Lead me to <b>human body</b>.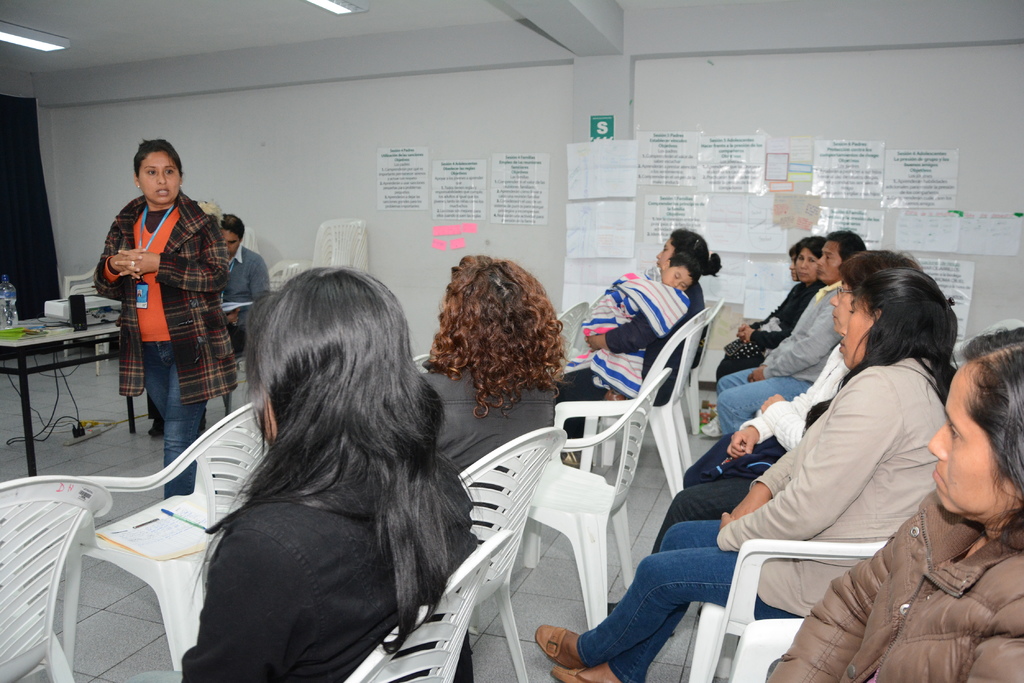
Lead to locate(710, 236, 872, 438).
